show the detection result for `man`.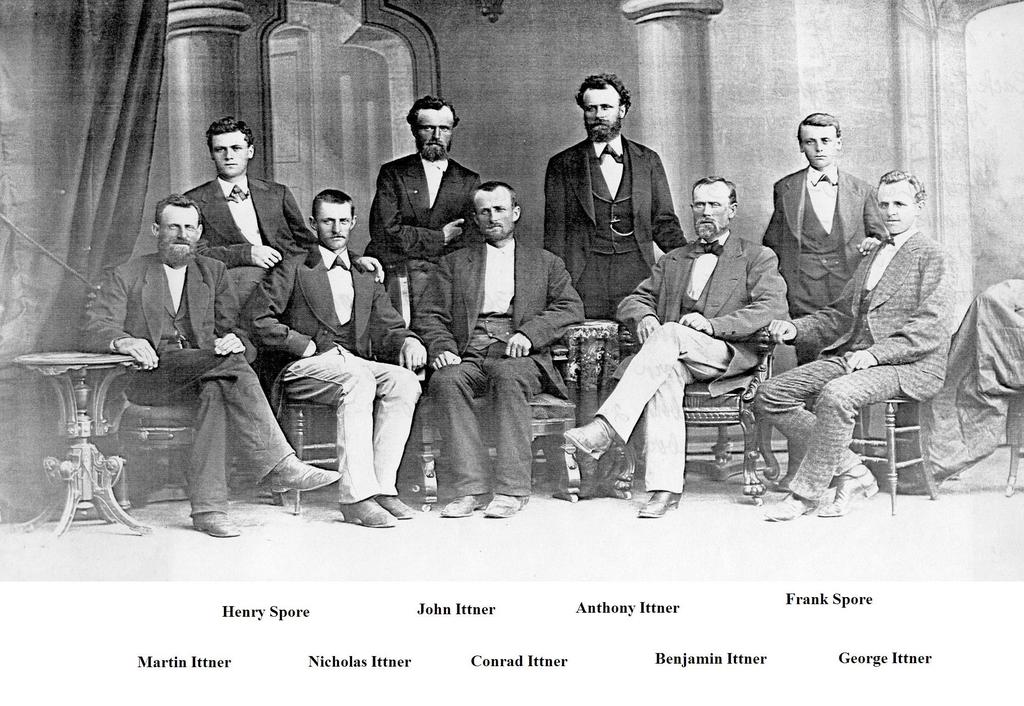
l=566, t=174, r=793, b=505.
